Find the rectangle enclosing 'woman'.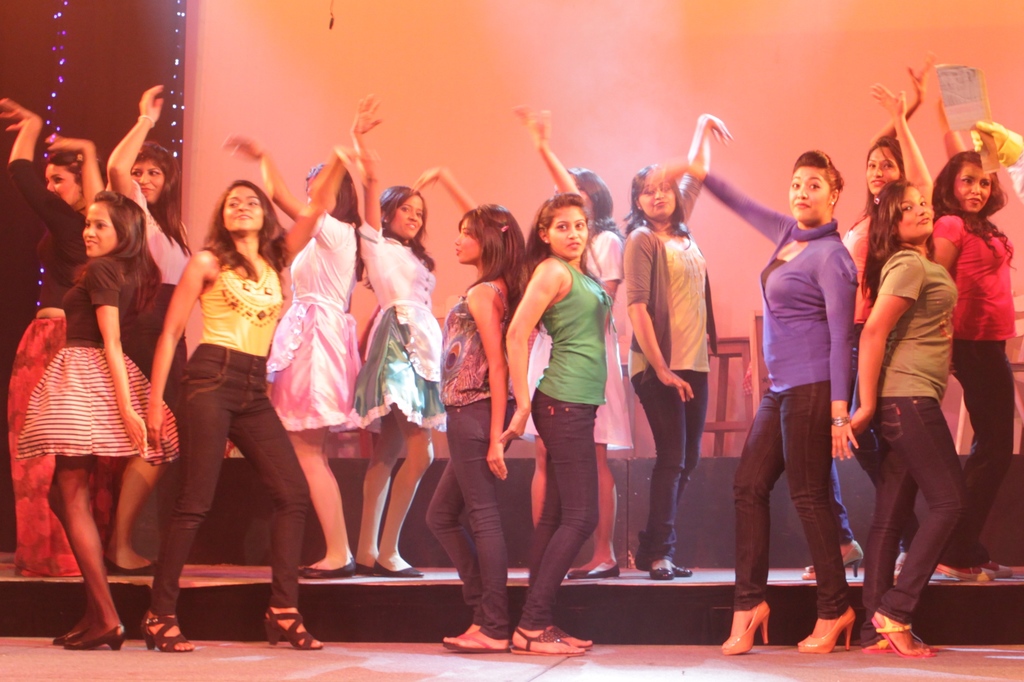
box(346, 95, 456, 579).
